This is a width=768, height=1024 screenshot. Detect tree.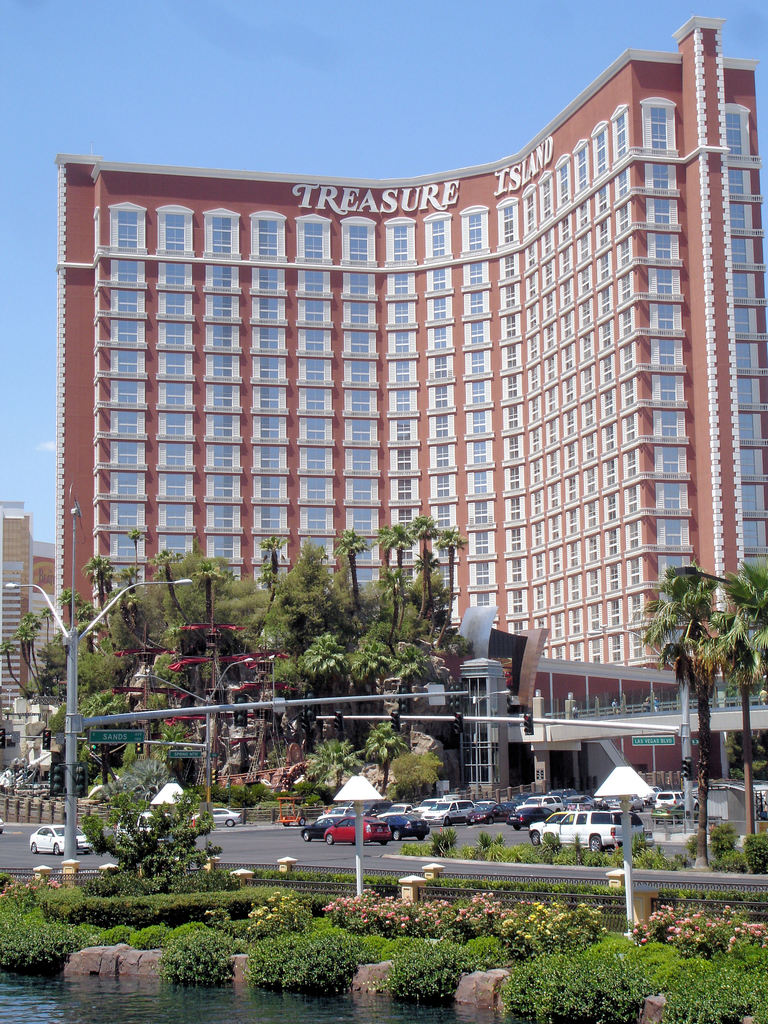
[x1=289, y1=632, x2=338, y2=749].
